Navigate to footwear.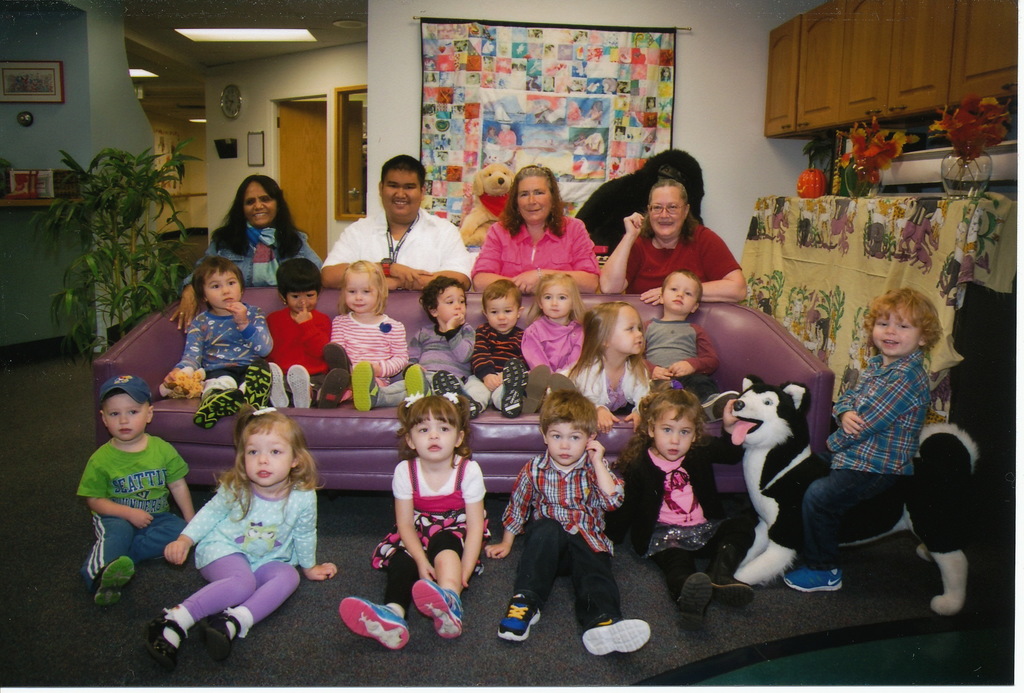
Navigation target: left=244, top=362, right=271, bottom=407.
